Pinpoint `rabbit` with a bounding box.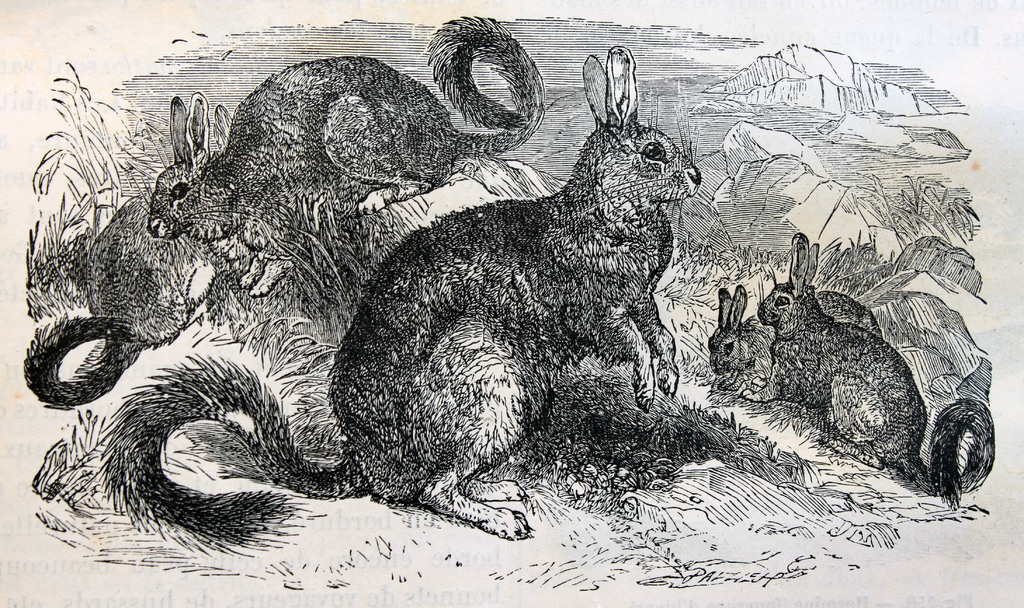
709,284,888,402.
